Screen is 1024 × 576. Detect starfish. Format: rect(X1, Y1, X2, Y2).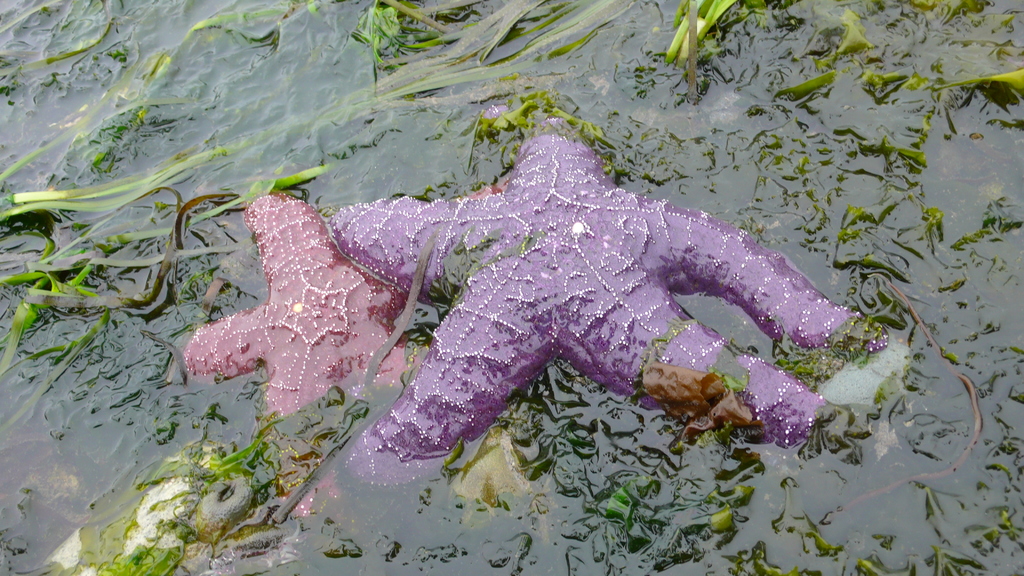
rect(330, 102, 890, 486).
